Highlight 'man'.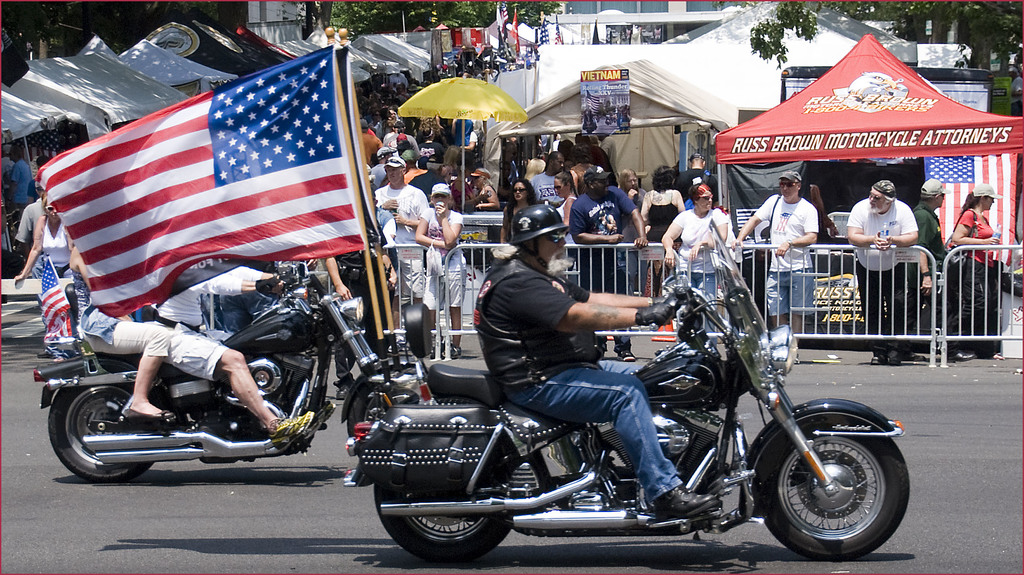
Highlighted region: region(376, 156, 433, 304).
